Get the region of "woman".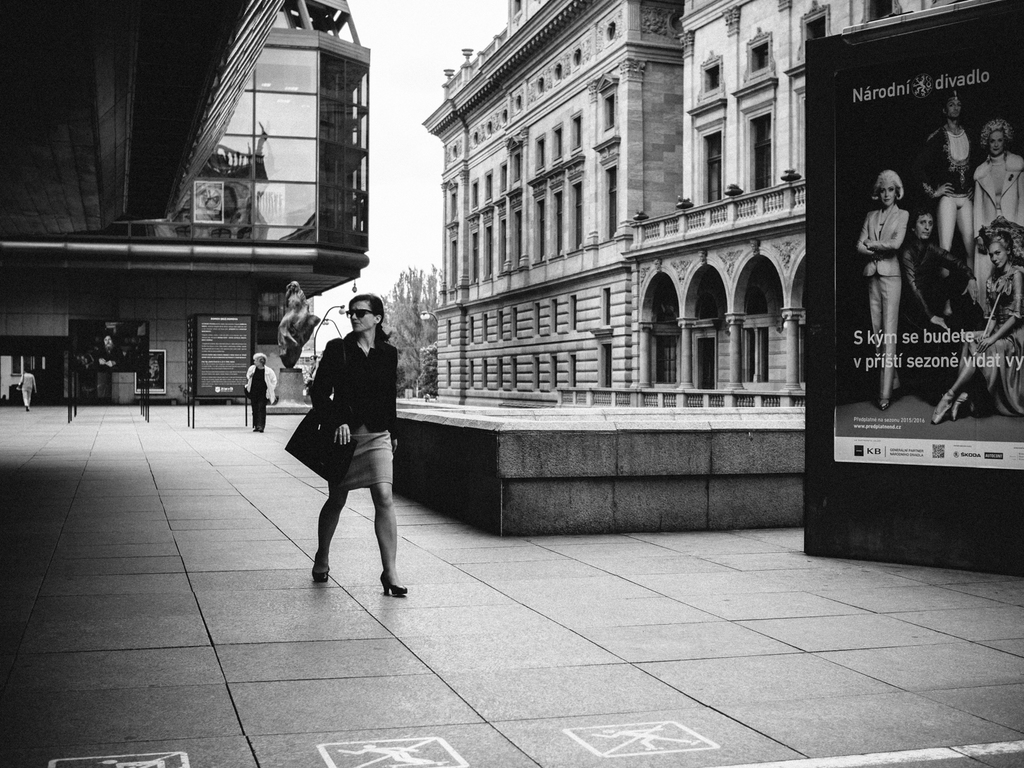
bbox=(971, 116, 1023, 259).
